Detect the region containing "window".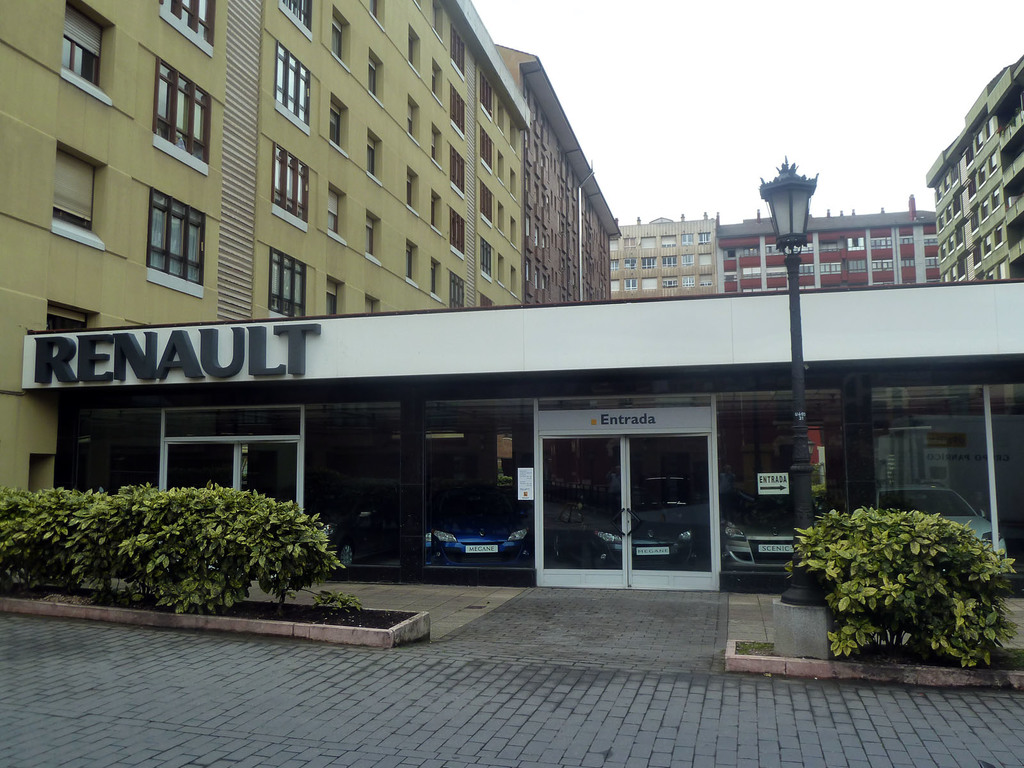
x1=496 y1=100 x2=505 y2=133.
